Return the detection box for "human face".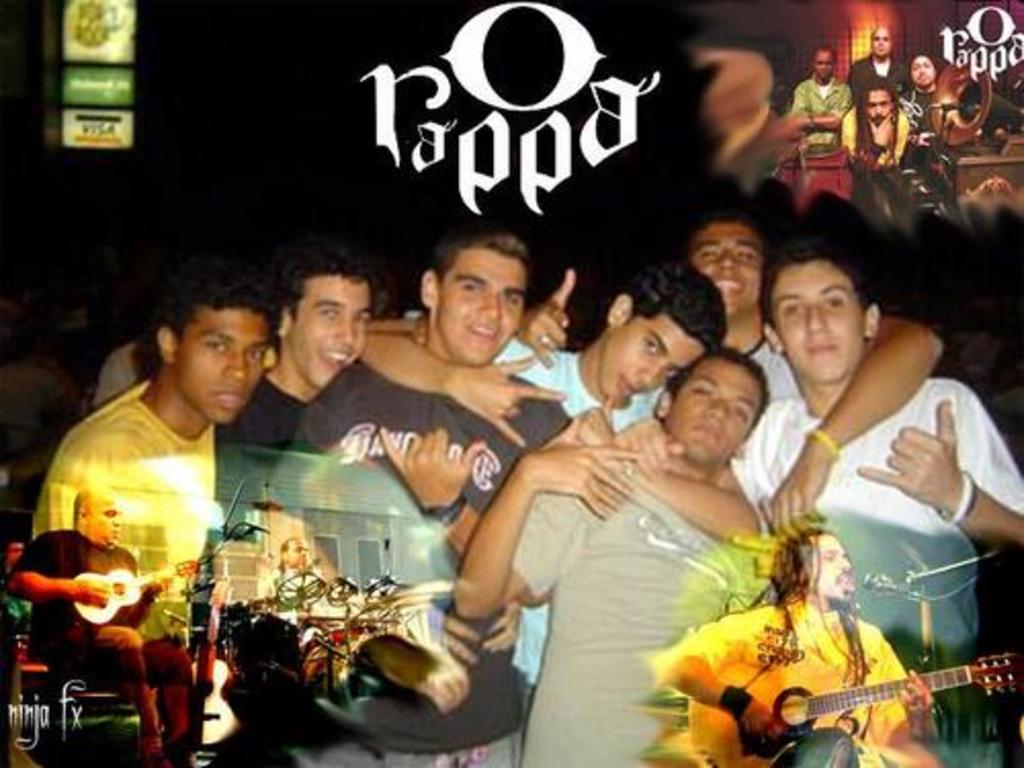
608, 313, 700, 395.
